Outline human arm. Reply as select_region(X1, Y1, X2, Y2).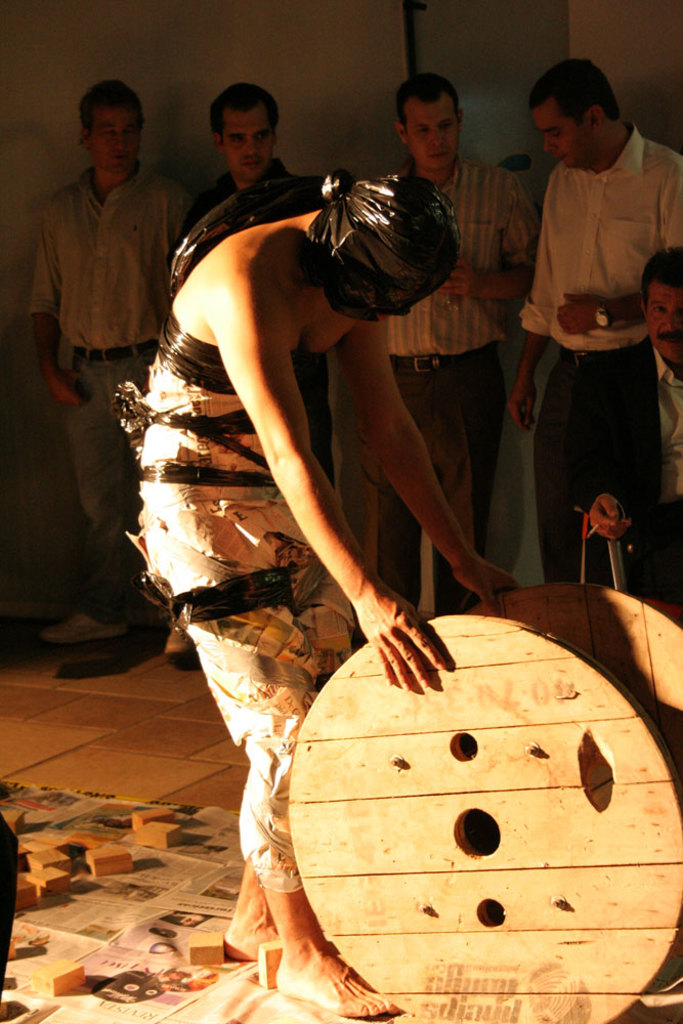
select_region(29, 231, 89, 408).
